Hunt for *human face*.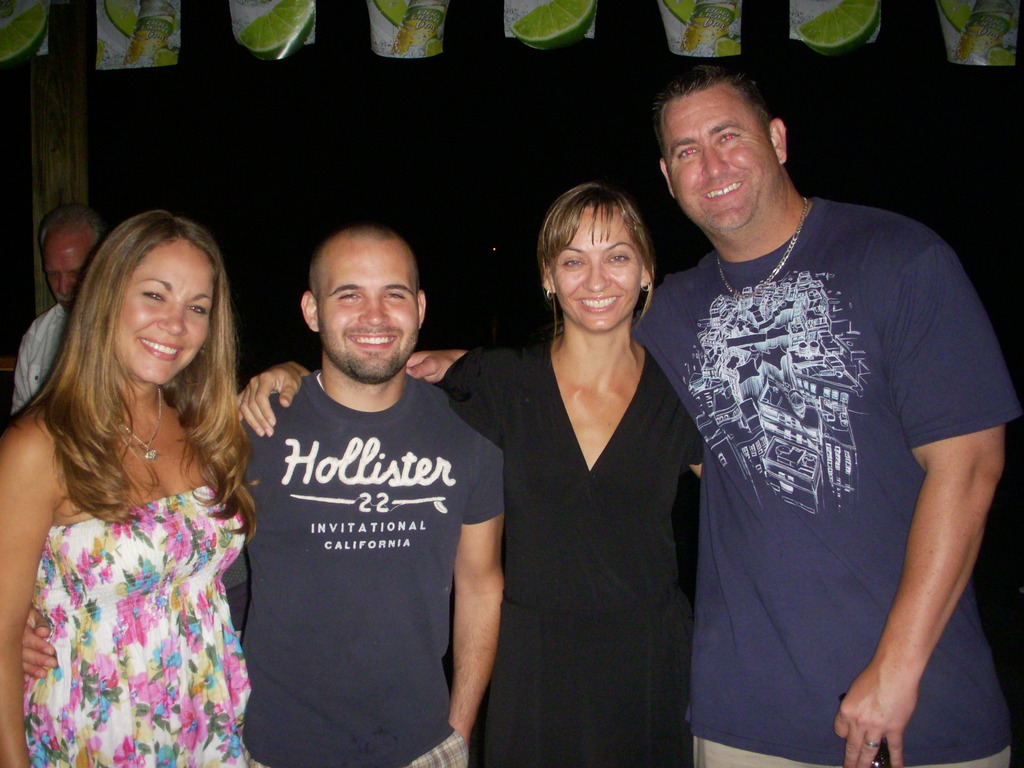
Hunted down at 663:93:779:237.
